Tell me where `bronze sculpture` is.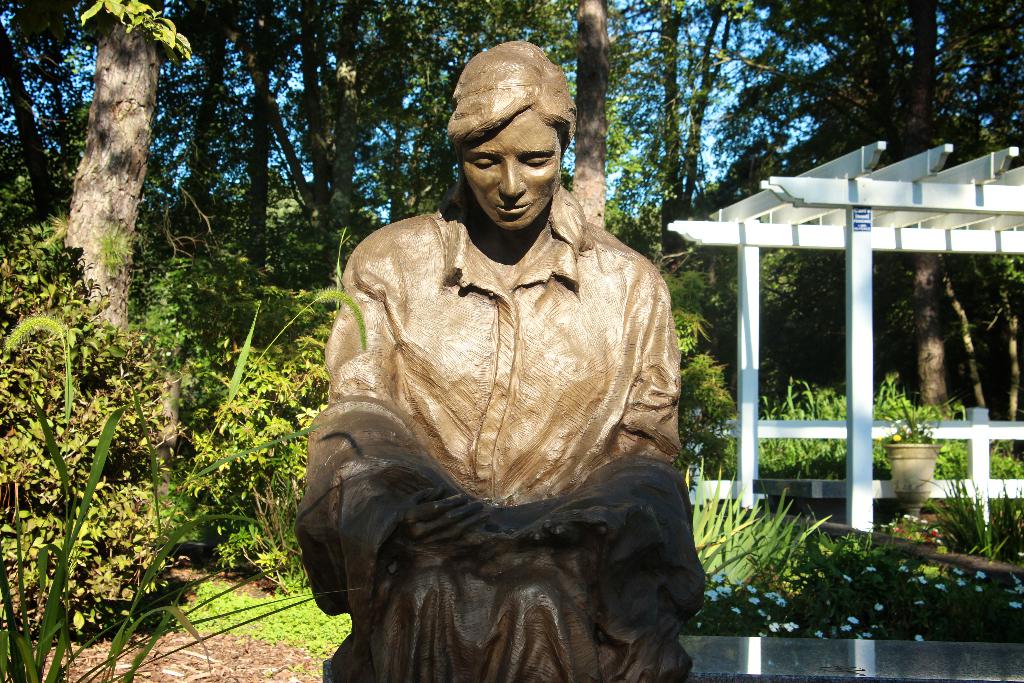
`bronze sculpture` is at x1=292 y1=43 x2=707 y2=682.
